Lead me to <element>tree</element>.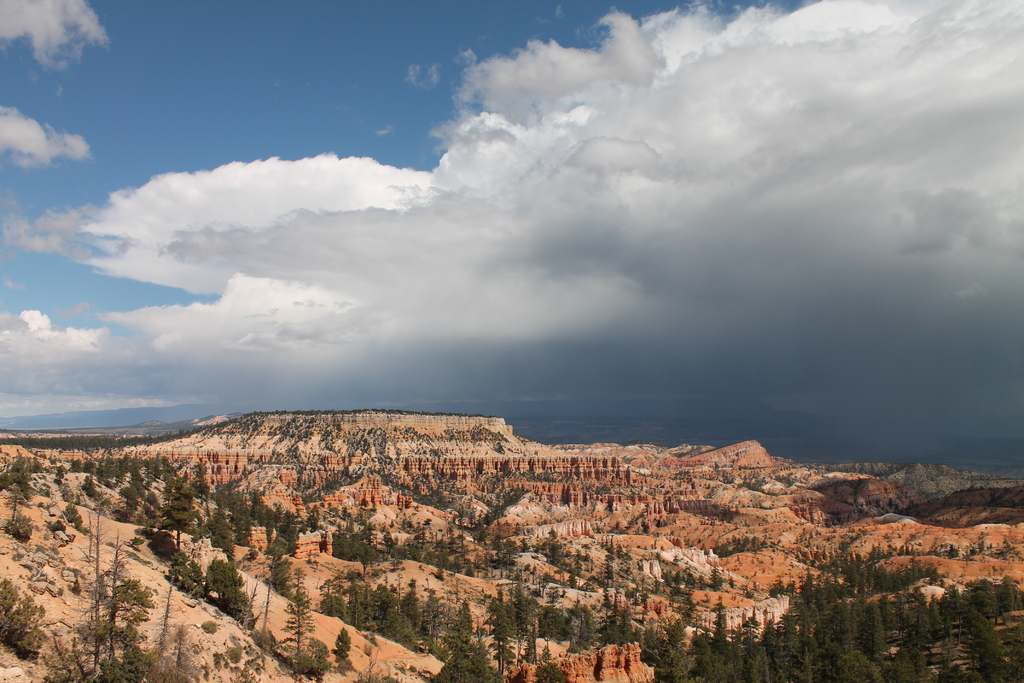
Lead to 294:502:325:537.
